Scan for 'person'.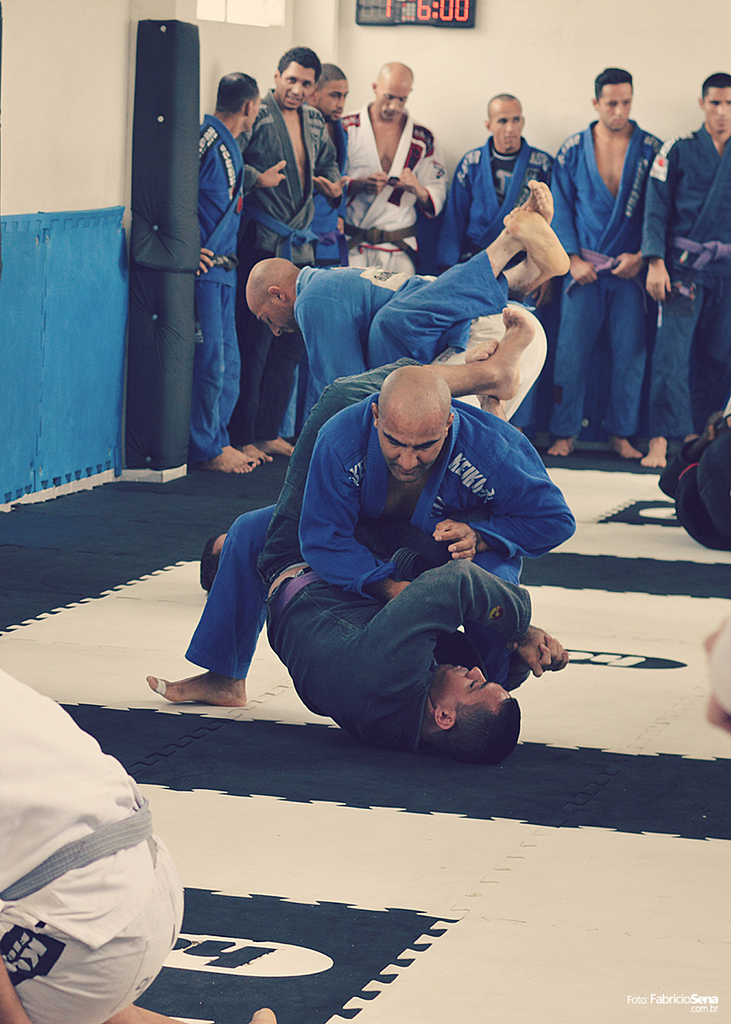
Scan result: x1=657 y1=415 x2=730 y2=555.
